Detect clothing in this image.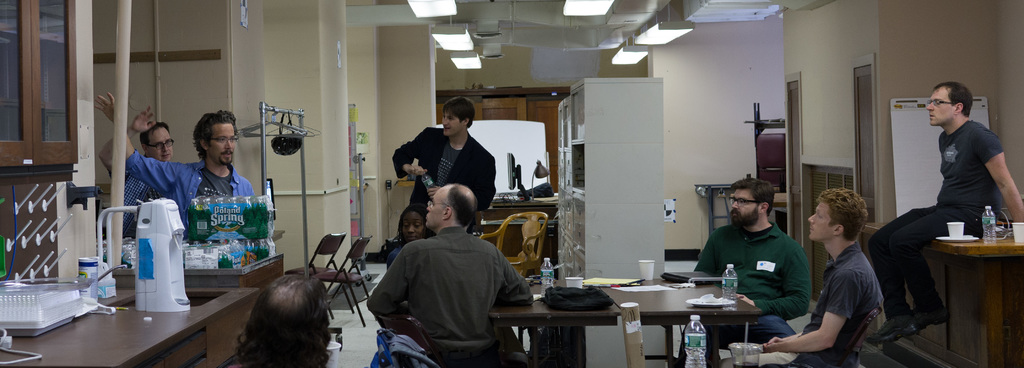
Detection: x1=862, y1=118, x2=1005, y2=320.
